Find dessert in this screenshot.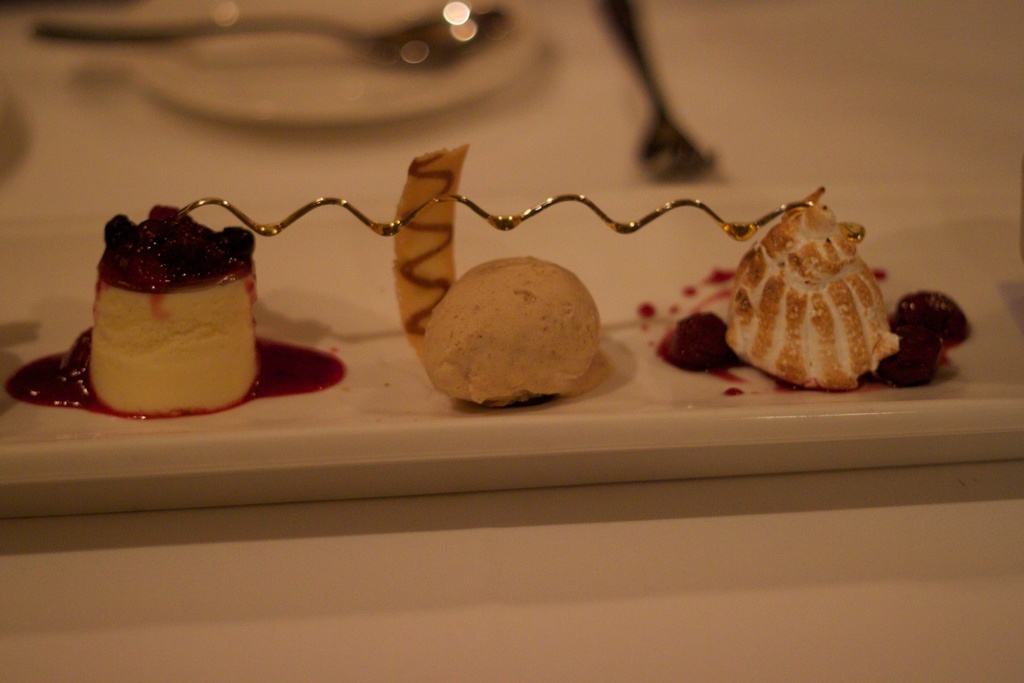
The bounding box for dessert is [84,193,267,425].
